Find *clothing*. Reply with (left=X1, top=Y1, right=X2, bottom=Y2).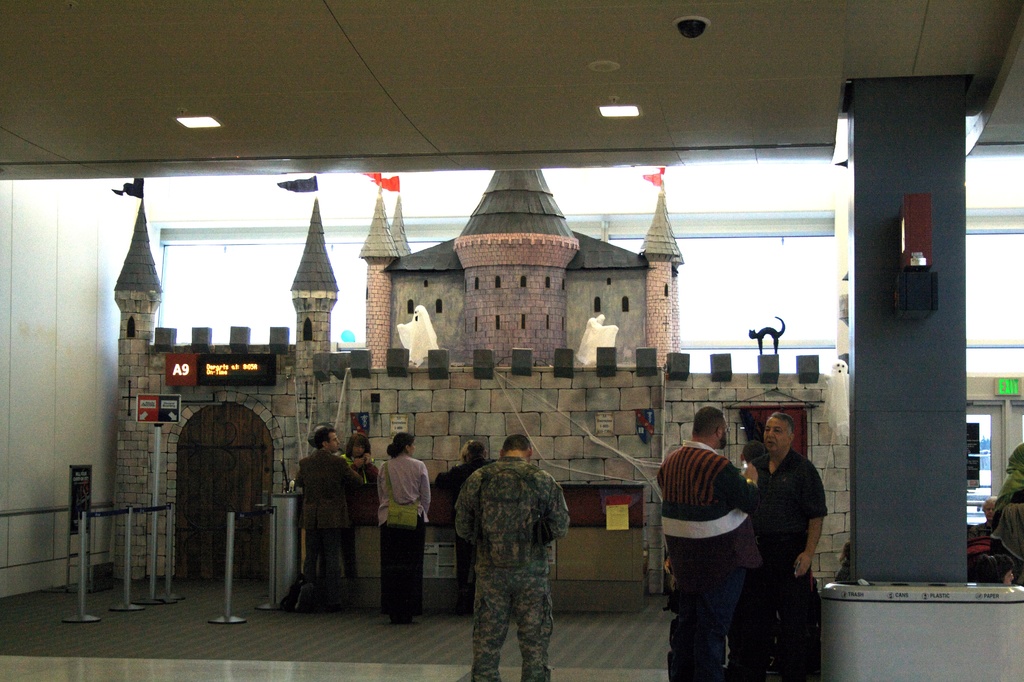
(left=970, top=516, right=996, bottom=548).
